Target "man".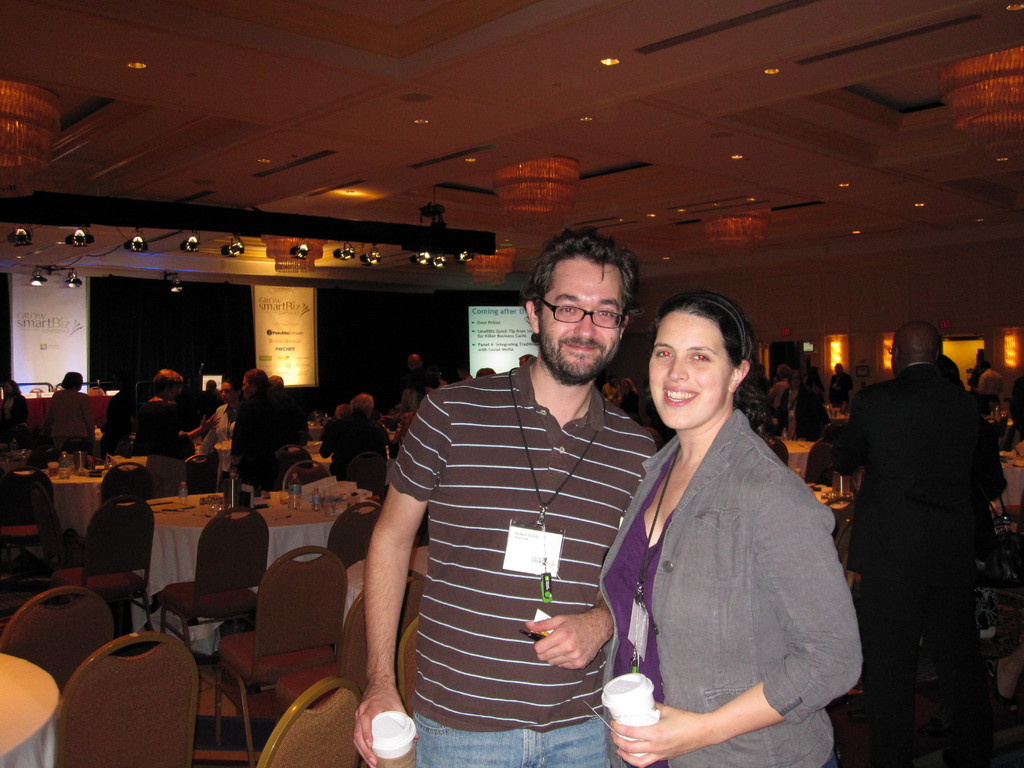
Target region: <region>826, 360, 856, 408</region>.
